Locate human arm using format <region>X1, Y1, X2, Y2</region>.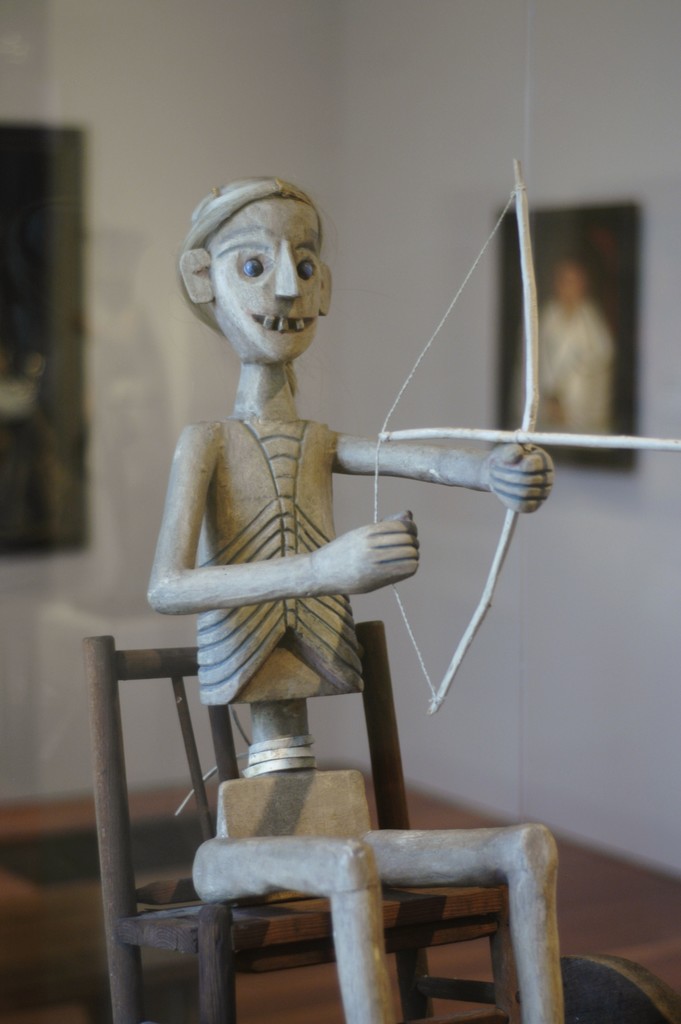
<region>147, 419, 426, 614</region>.
